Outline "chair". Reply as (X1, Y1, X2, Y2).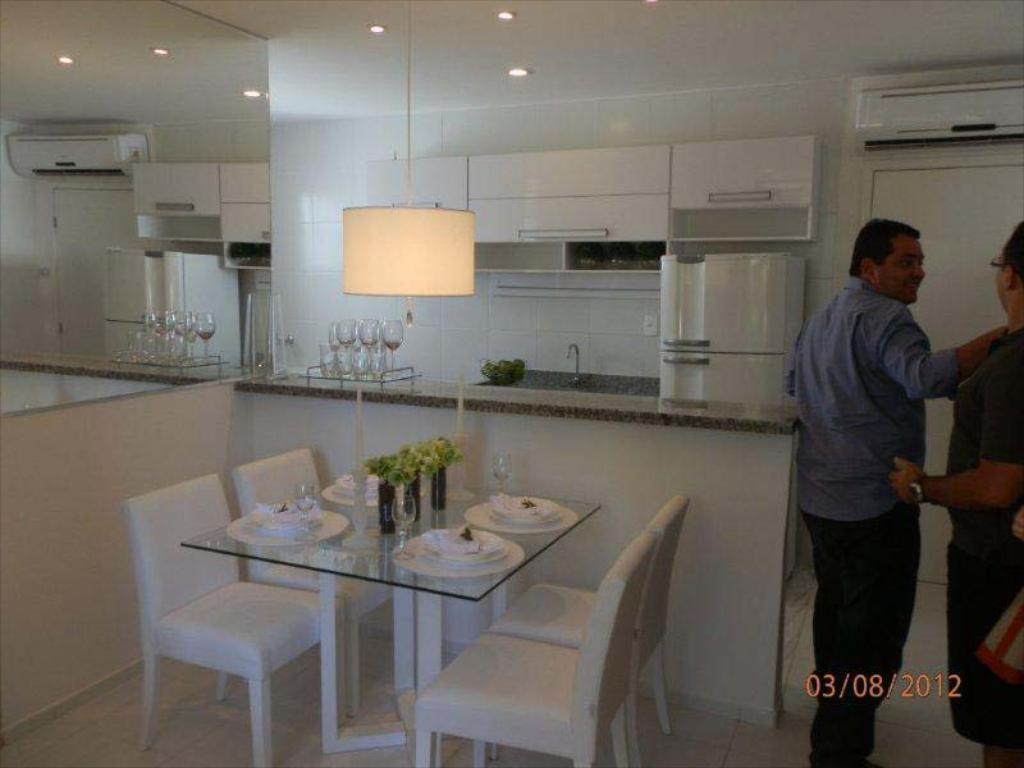
(115, 468, 348, 763).
